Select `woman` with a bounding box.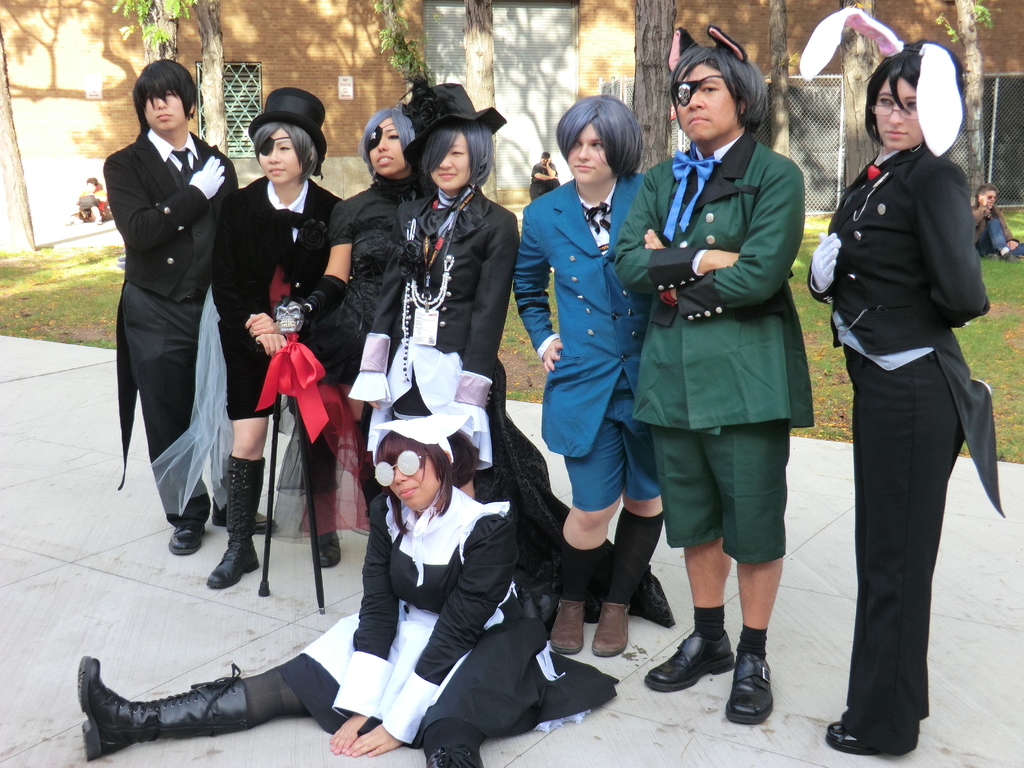
crop(74, 413, 623, 767).
